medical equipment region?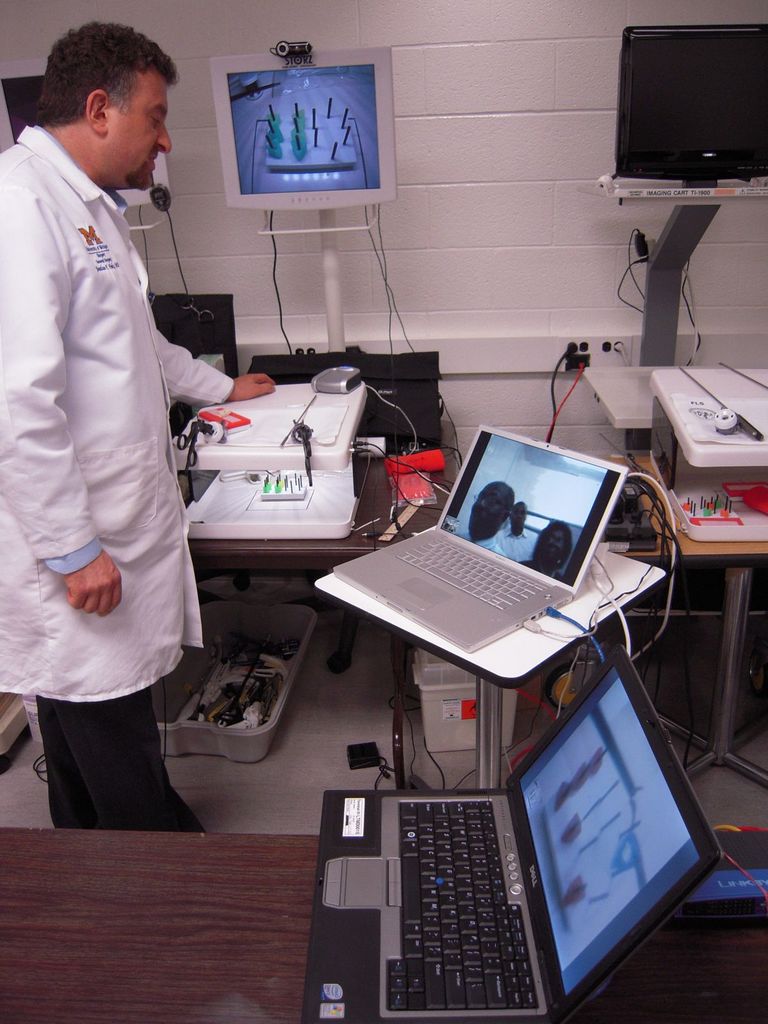
[579, 24, 767, 787]
